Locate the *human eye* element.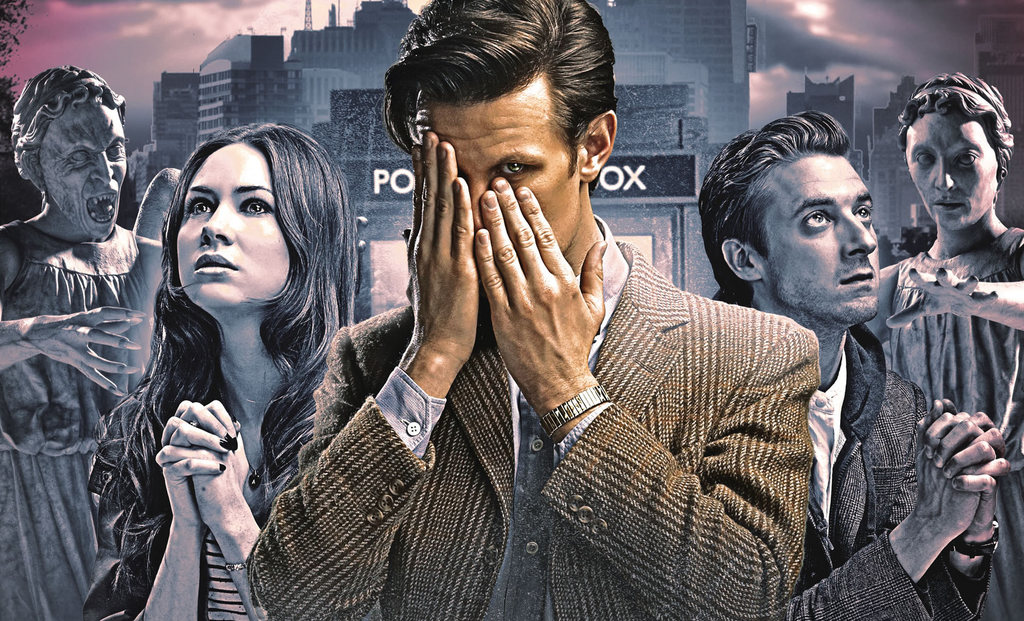
Element bbox: <bbox>915, 149, 936, 168</bbox>.
